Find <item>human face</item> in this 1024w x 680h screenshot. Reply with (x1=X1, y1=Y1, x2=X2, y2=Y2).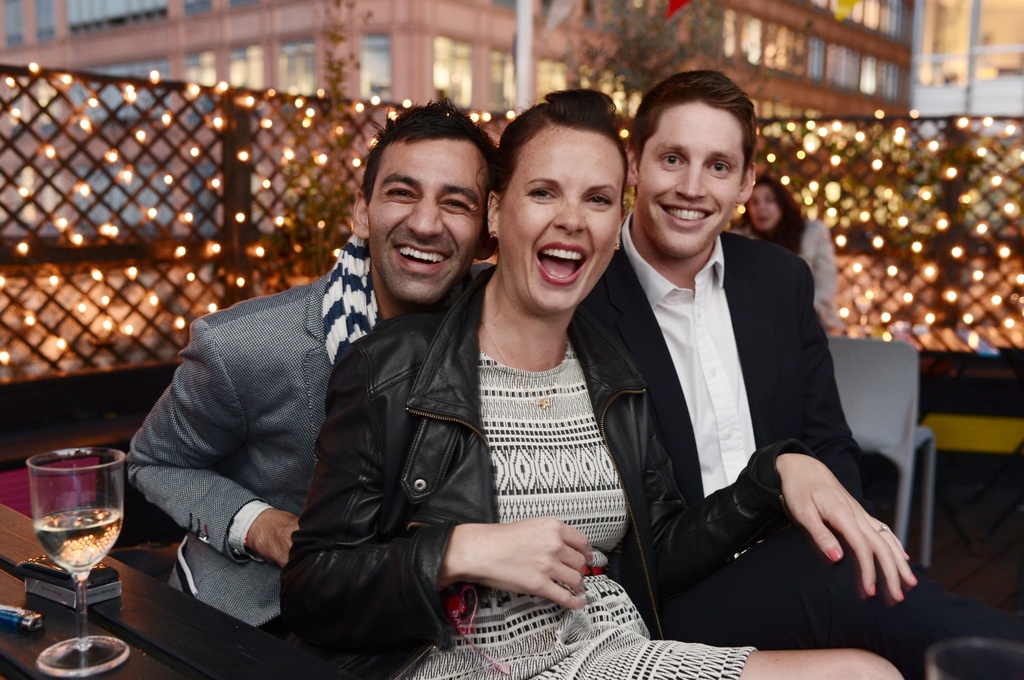
(x1=749, y1=188, x2=780, y2=229).
